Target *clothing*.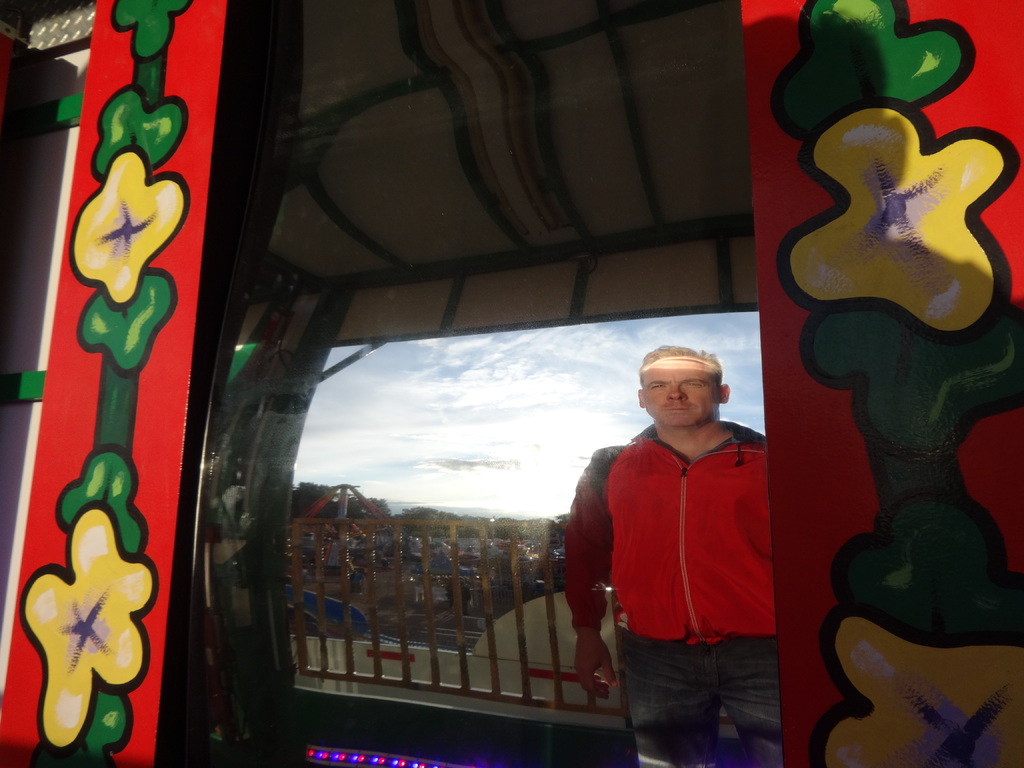
Target region: <bbox>570, 406, 777, 767</bbox>.
